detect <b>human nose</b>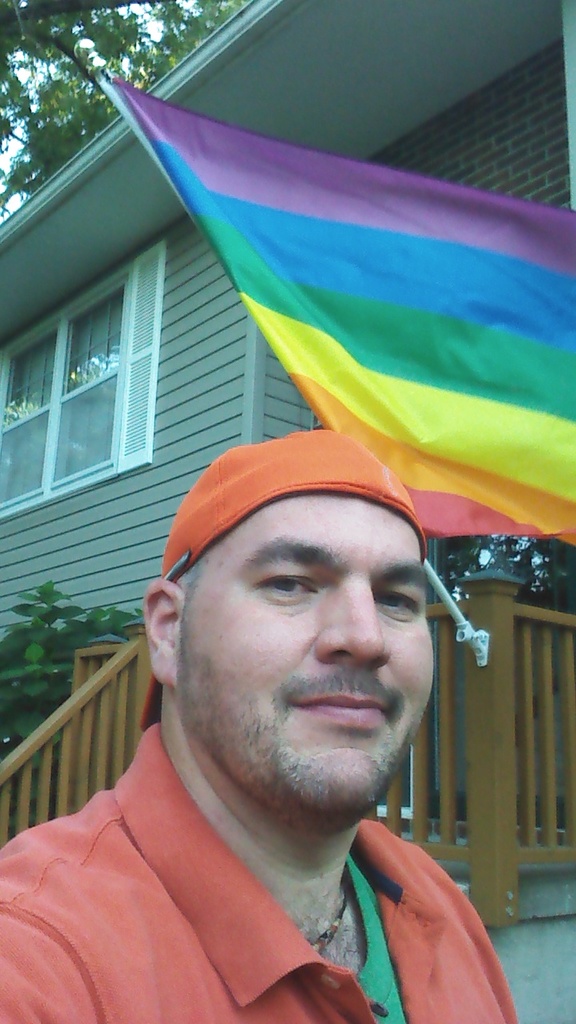
x1=312, y1=570, x2=393, y2=672
